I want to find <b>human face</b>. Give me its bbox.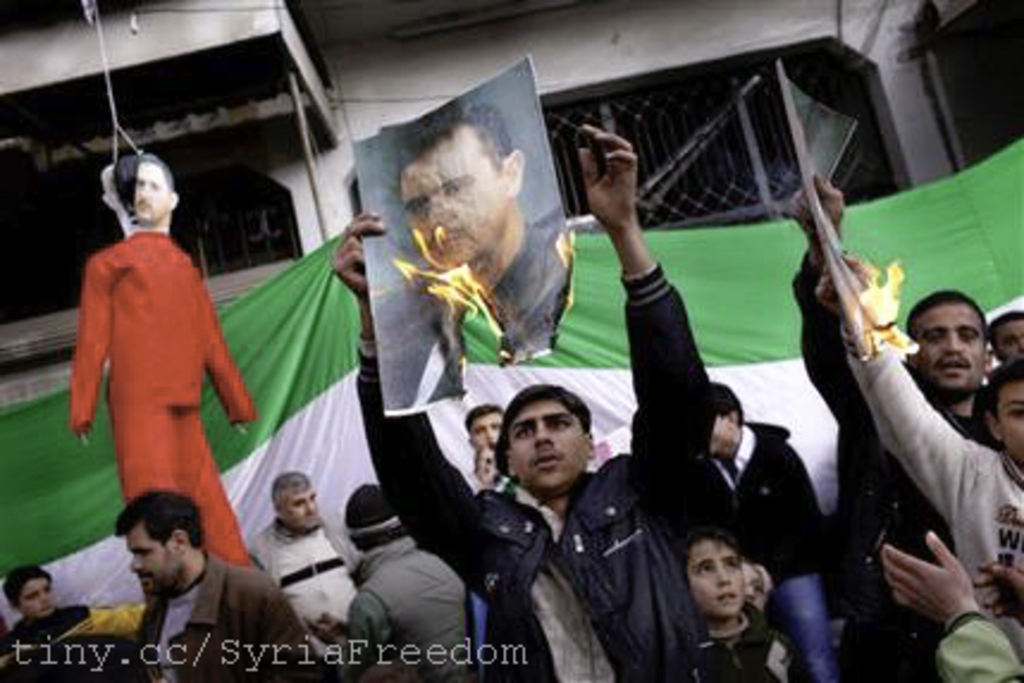
<box>991,320,1022,361</box>.
